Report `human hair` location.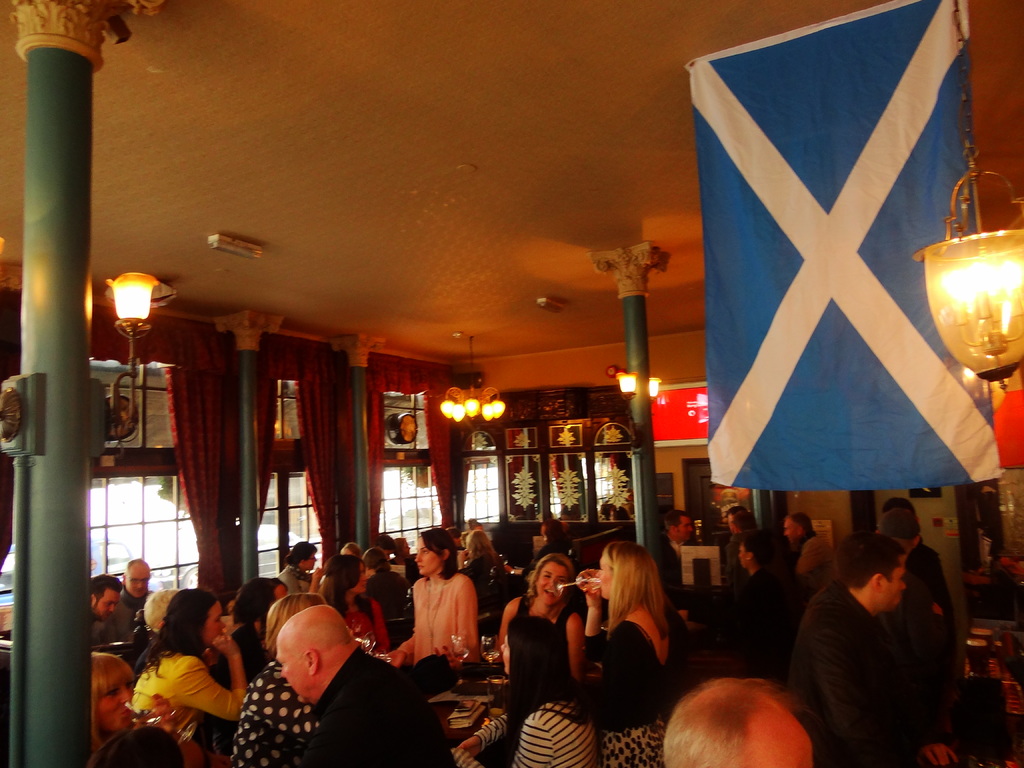
Report: (361,547,386,570).
